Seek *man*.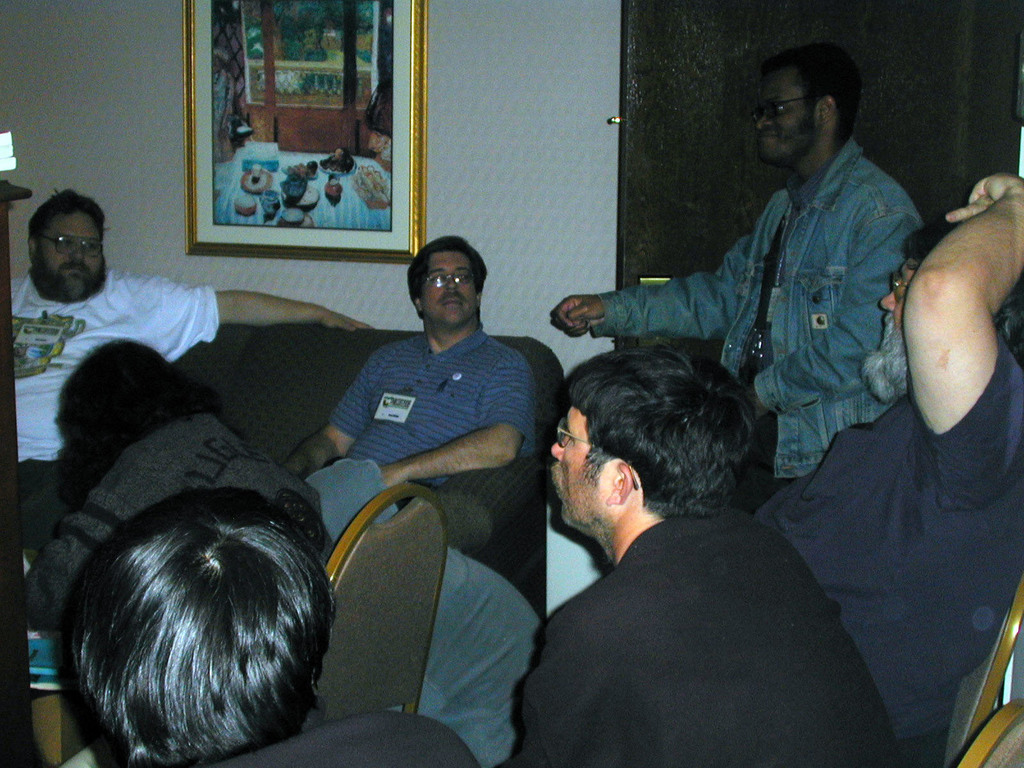
(x1=548, y1=44, x2=922, y2=513).
